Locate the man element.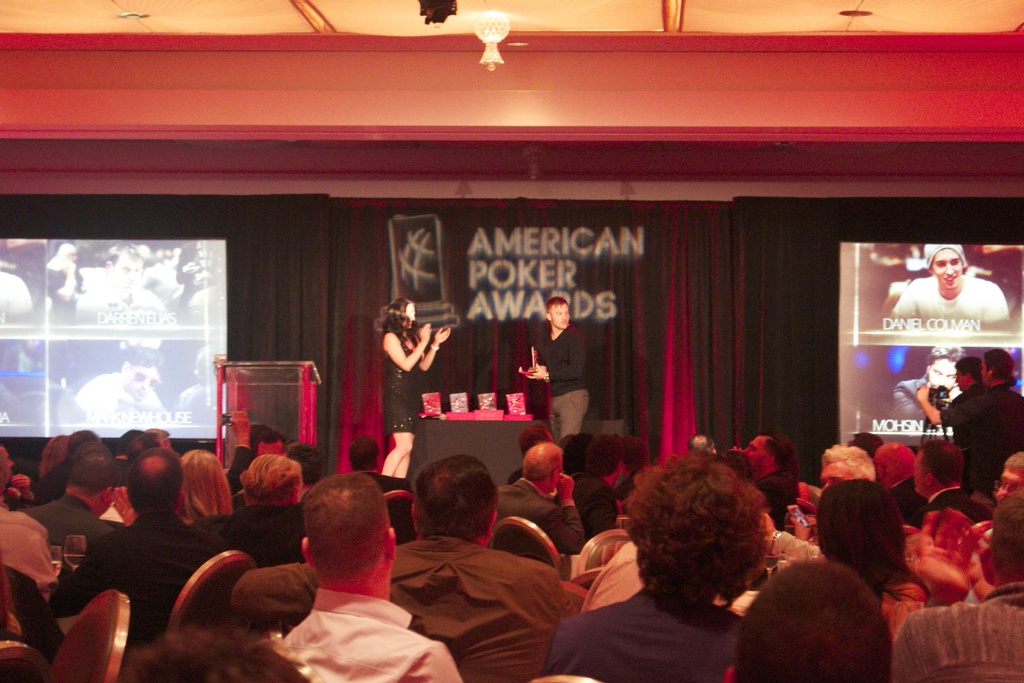
Element bbox: box(955, 359, 985, 393).
